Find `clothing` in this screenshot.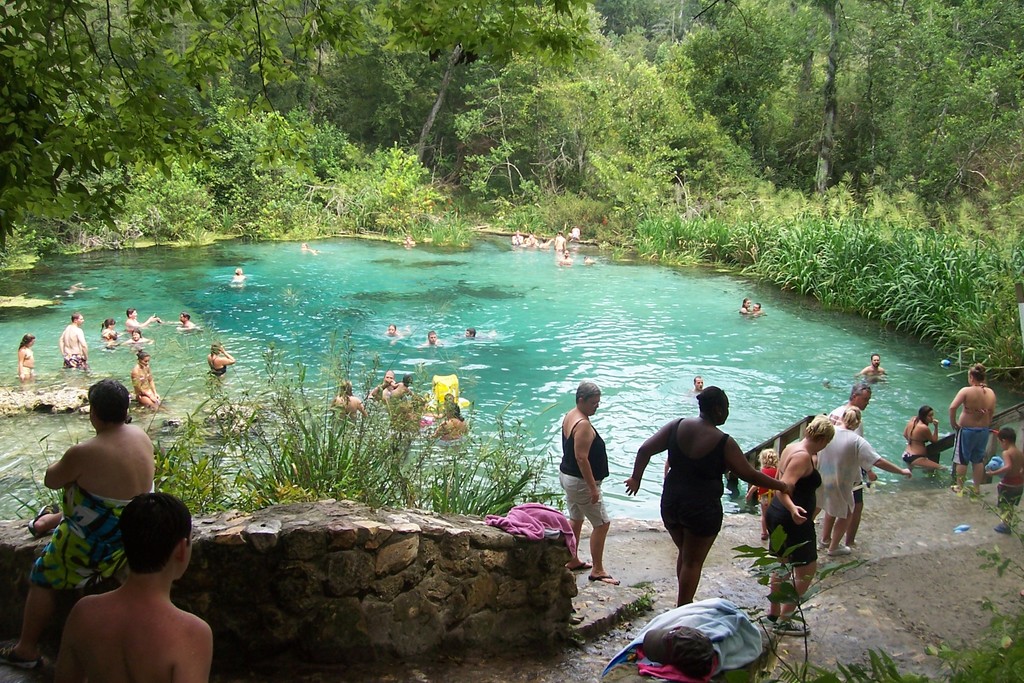
The bounding box for `clothing` is box=[556, 419, 609, 479].
